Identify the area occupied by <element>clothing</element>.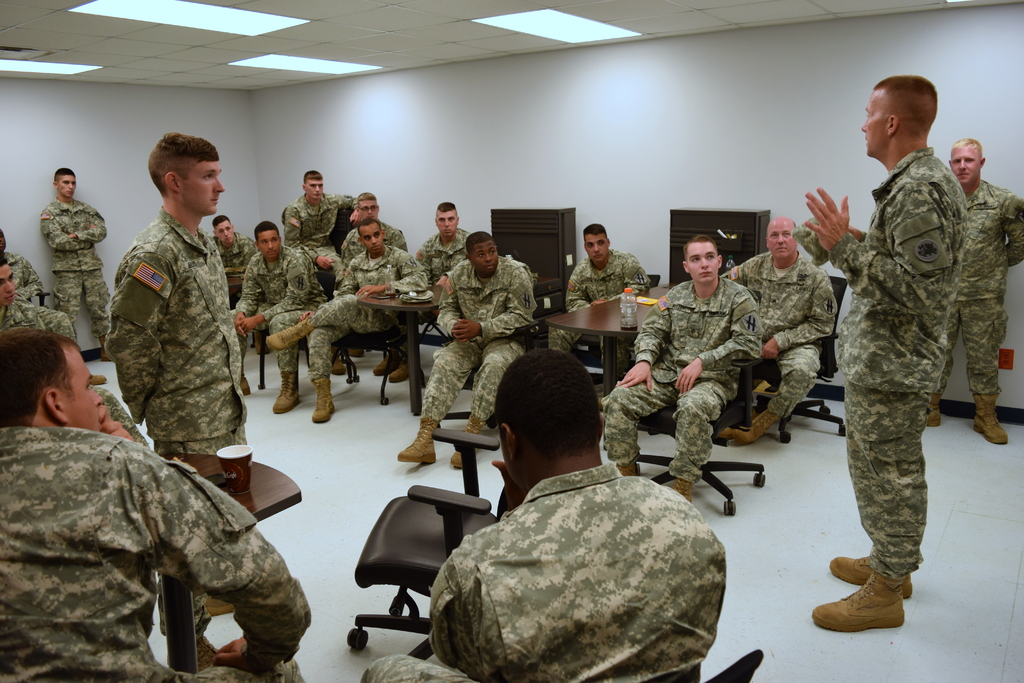
Area: [x1=284, y1=190, x2=345, y2=286].
